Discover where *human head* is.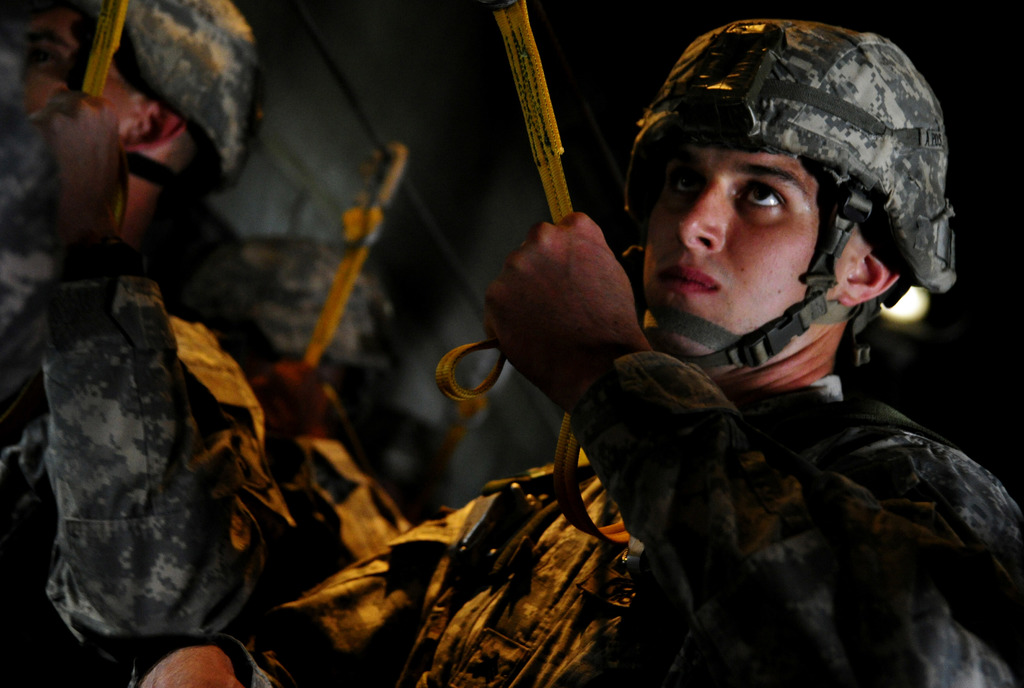
Discovered at {"x1": 20, "y1": 0, "x2": 257, "y2": 209}.
